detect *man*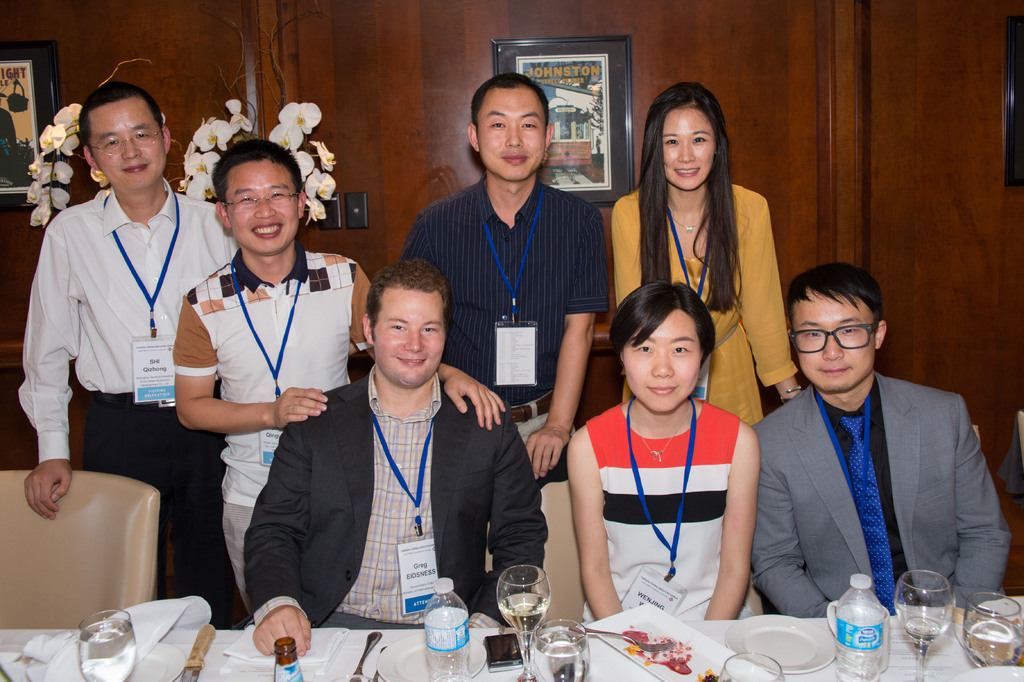
[172,138,508,612]
